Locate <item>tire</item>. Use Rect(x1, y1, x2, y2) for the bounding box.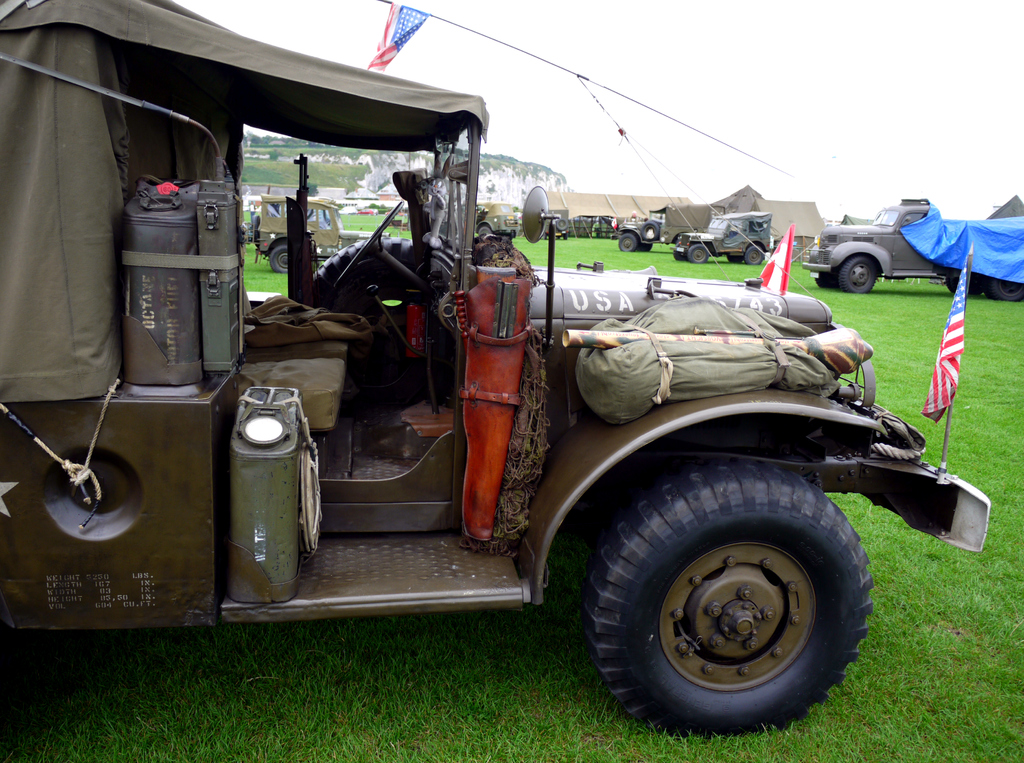
Rect(746, 246, 762, 264).
